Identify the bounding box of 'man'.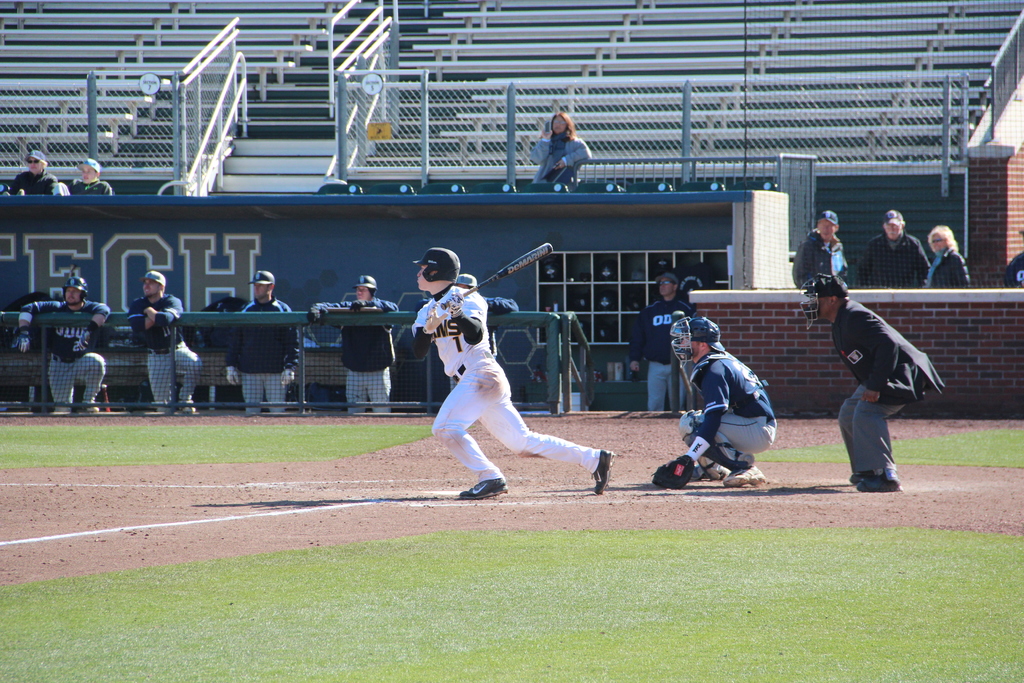
(851, 204, 929, 286).
